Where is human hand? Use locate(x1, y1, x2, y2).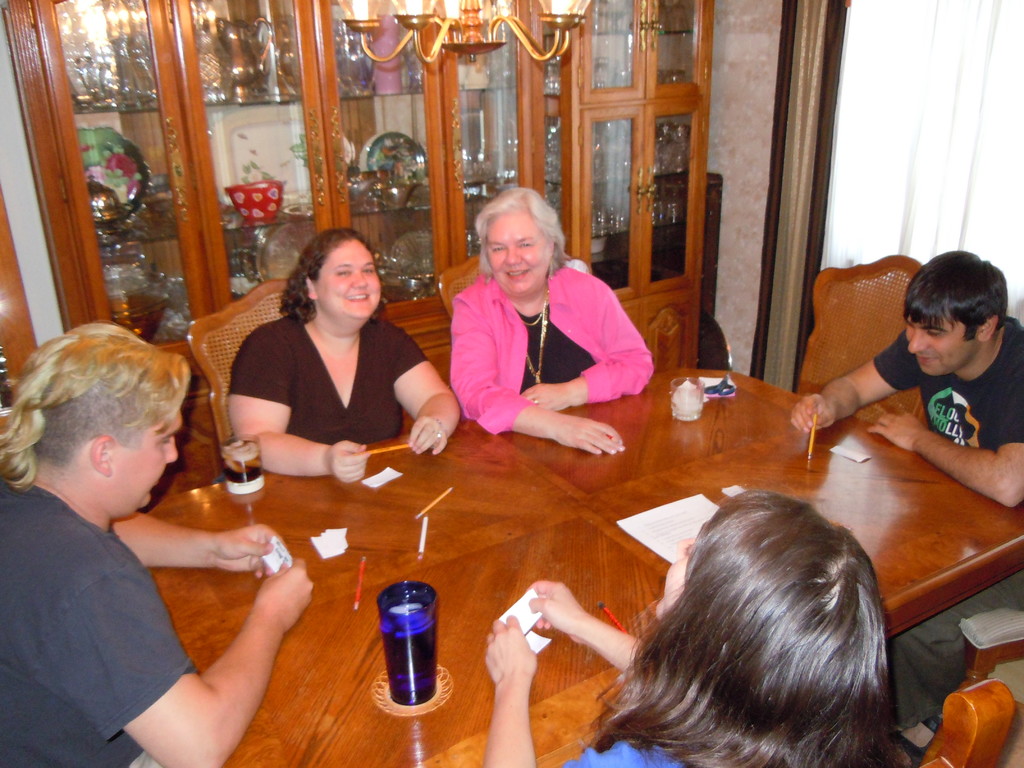
locate(408, 412, 448, 458).
